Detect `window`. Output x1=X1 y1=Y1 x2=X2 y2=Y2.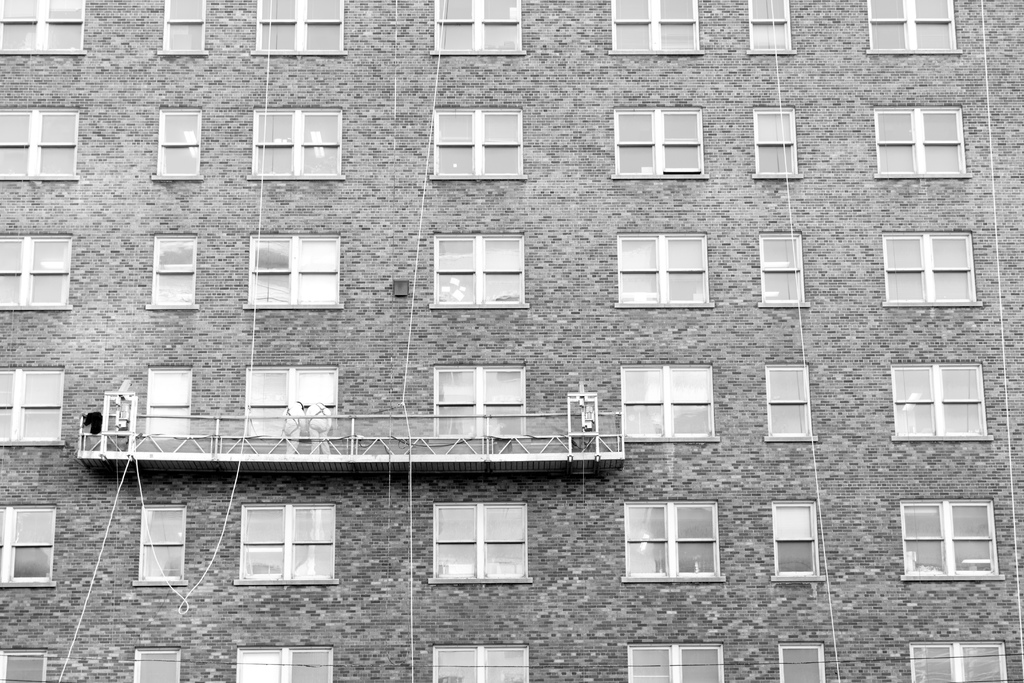
x1=148 y1=106 x2=202 y2=179.
